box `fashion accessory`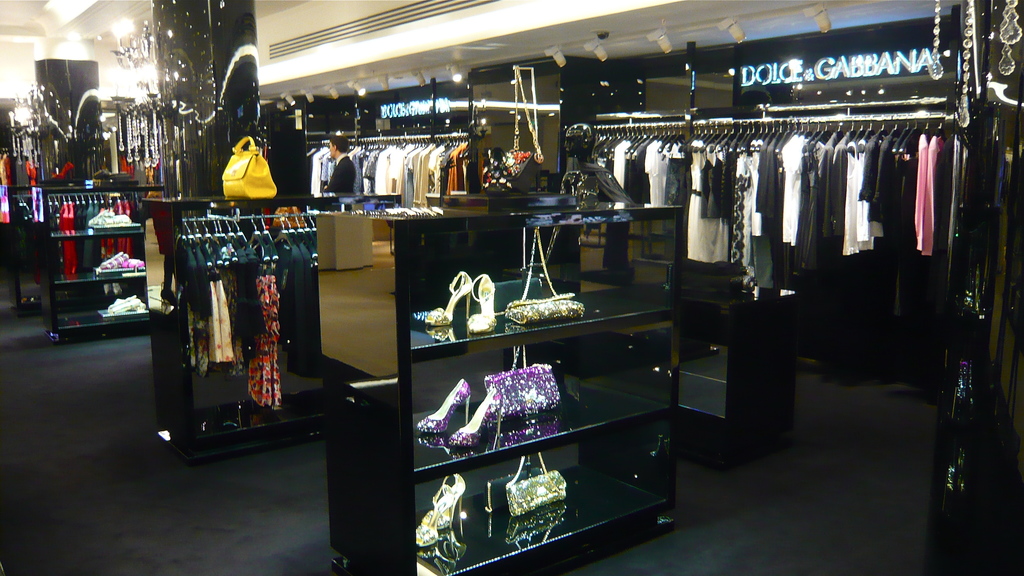
l=507, t=449, r=569, b=523
